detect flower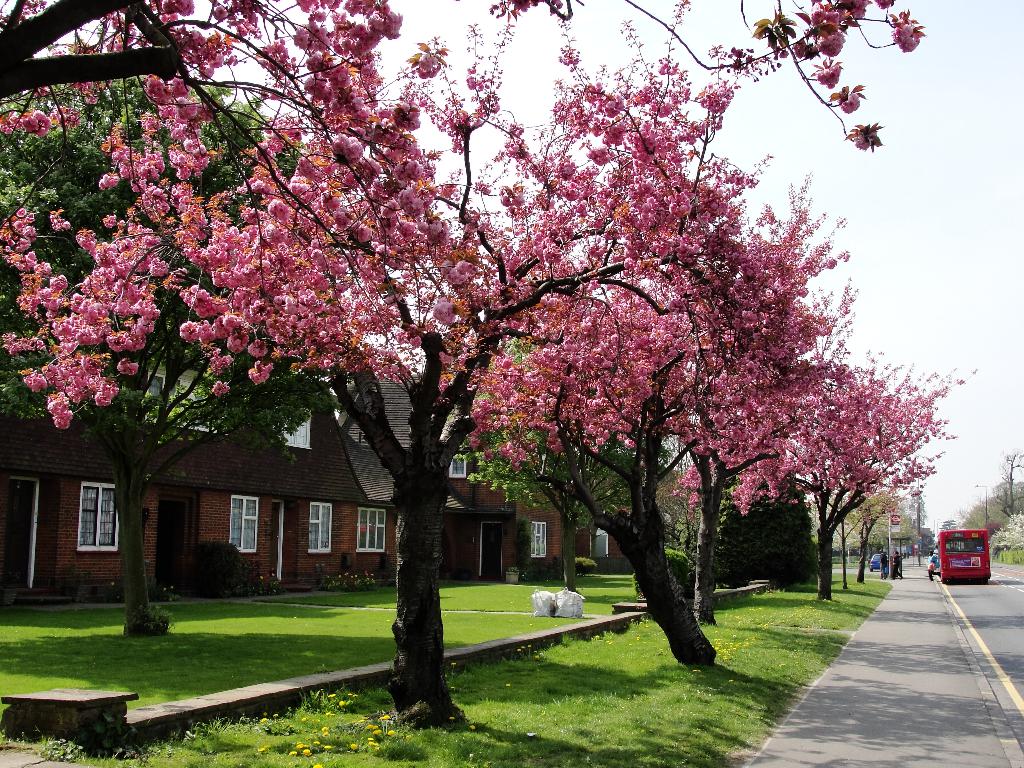
bbox=[513, 643, 530, 654]
